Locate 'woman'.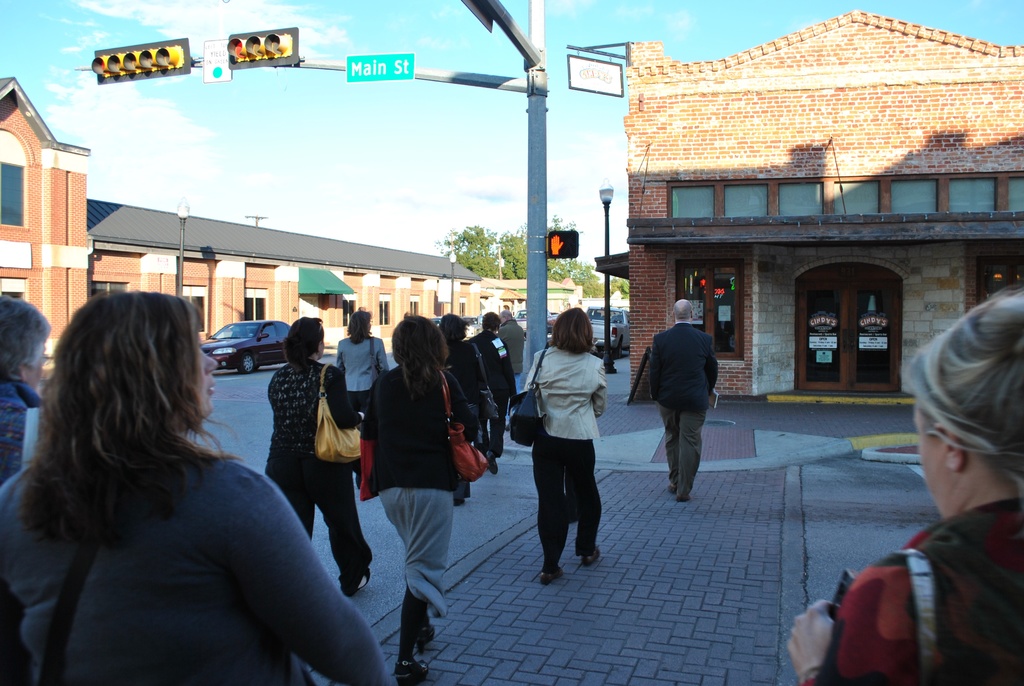
Bounding box: <region>335, 305, 387, 487</region>.
